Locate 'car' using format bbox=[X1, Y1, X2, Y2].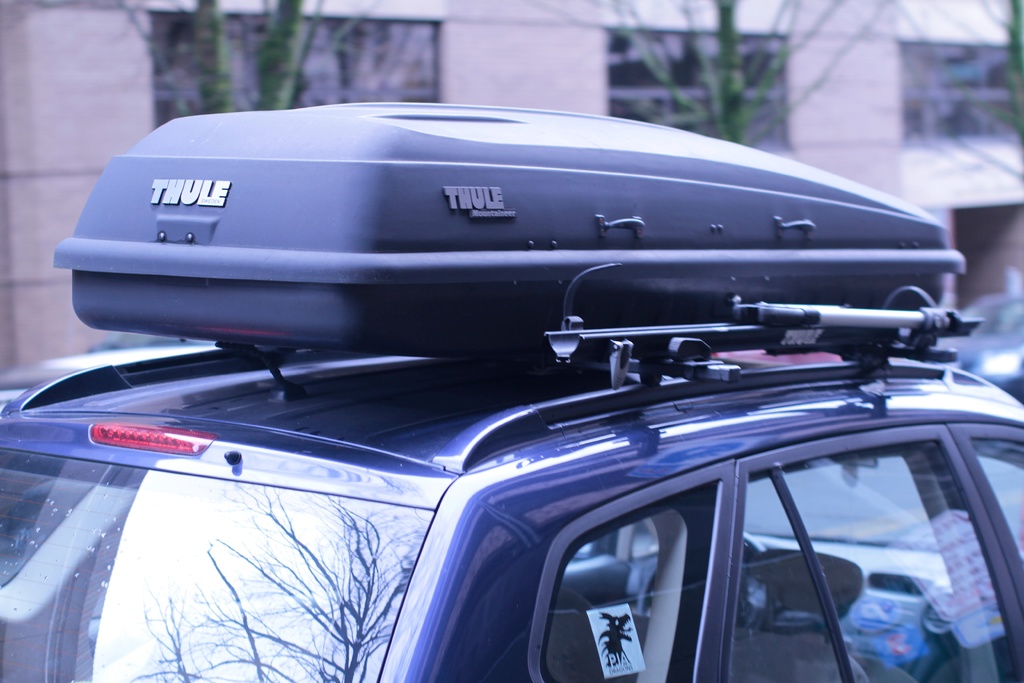
bbox=[17, 121, 1019, 671].
